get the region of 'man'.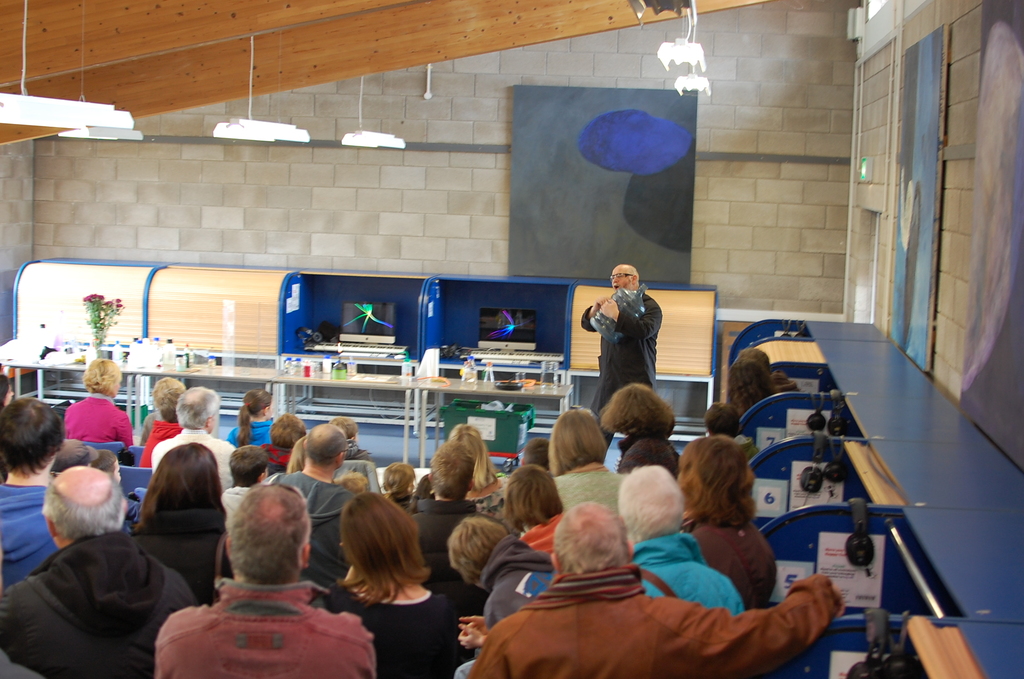
x1=16, y1=462, x2=218, y2=678.
